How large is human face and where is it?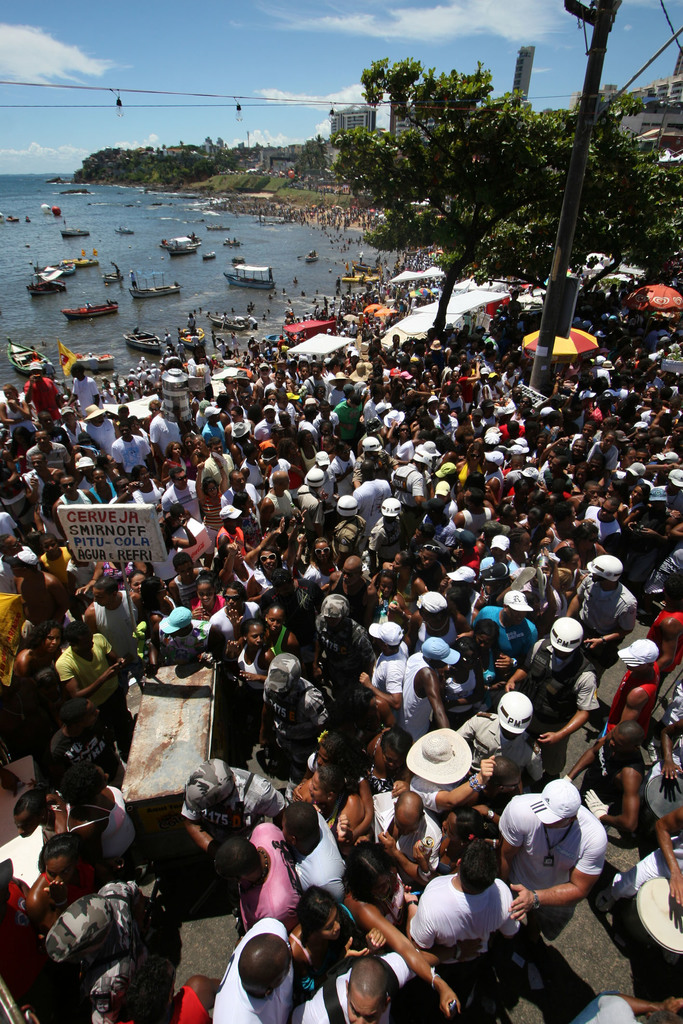
Bounding box: box=[422, 373, 429, 385].
